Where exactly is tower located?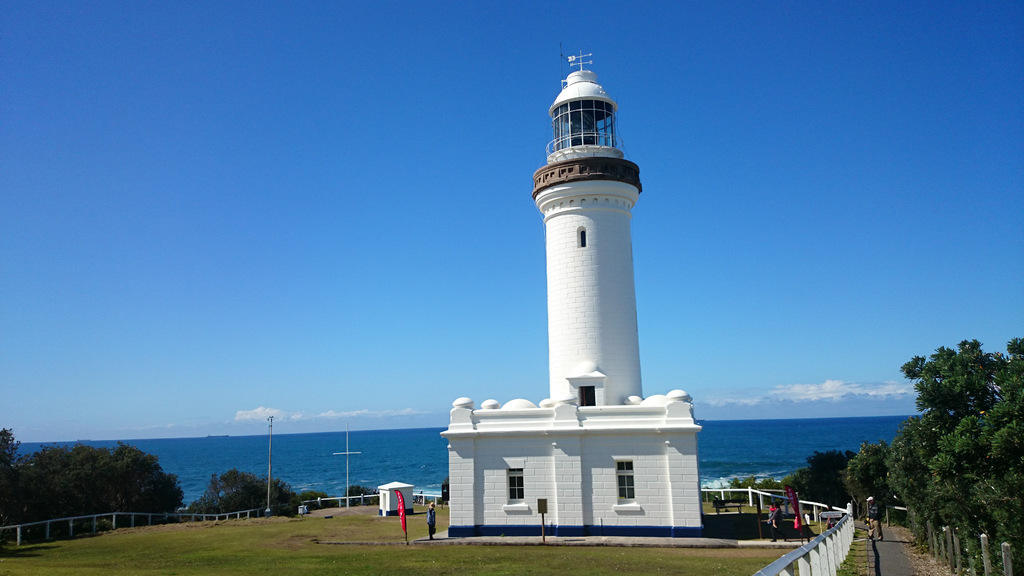
Its bounding box is (left=438, top=52, right=709, bottom=539).
